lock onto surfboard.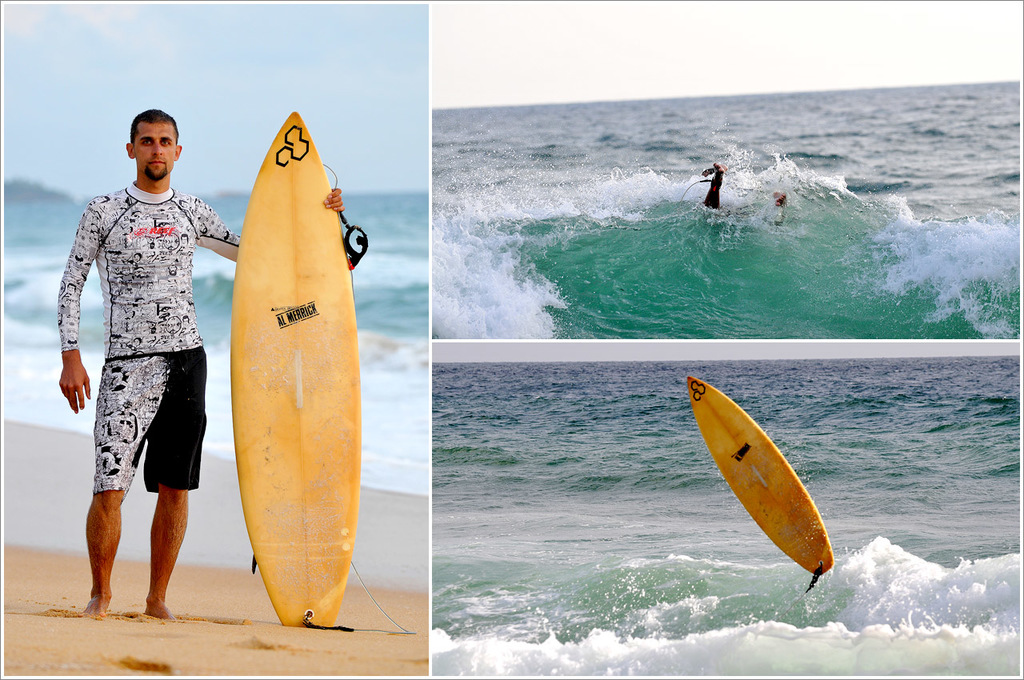
Locked: {"left": 686, "top": 378, "right": 838, "bottom": 594}.
